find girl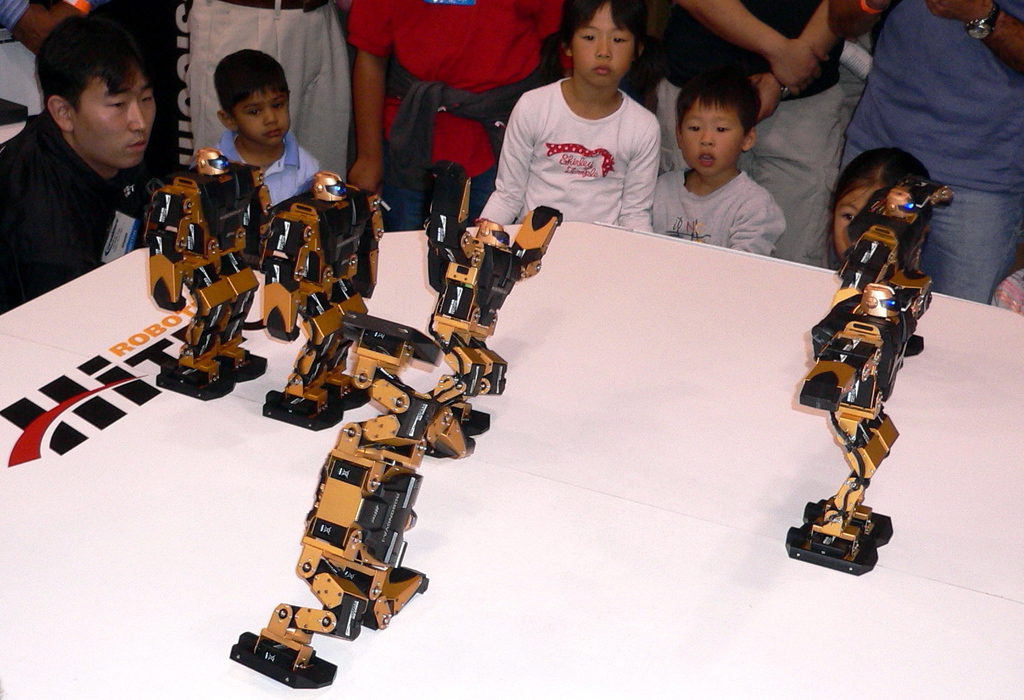
x1=826 y1=145 x2=934 y2=263
